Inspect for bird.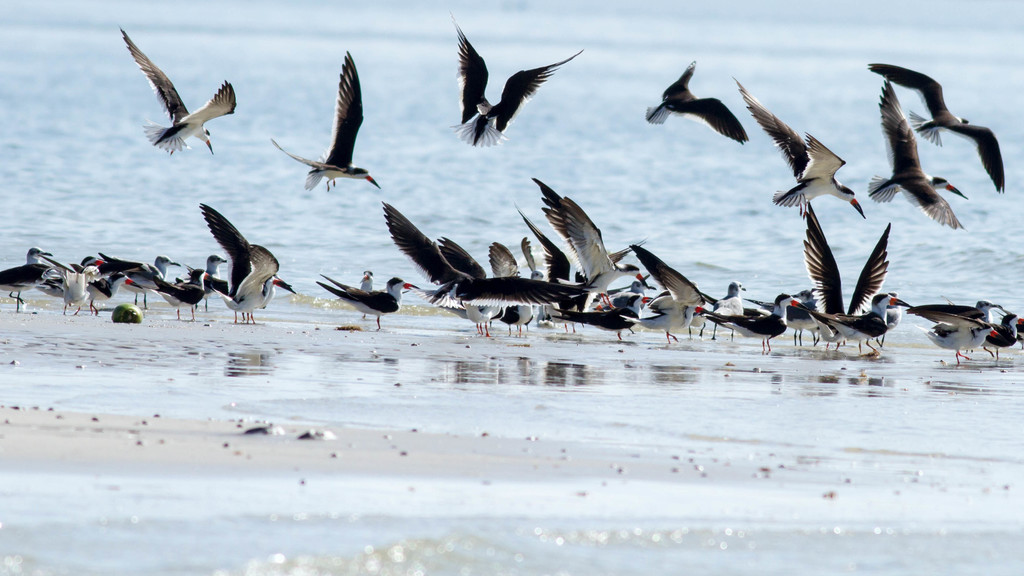
Inspection: 313 268 423 334.
